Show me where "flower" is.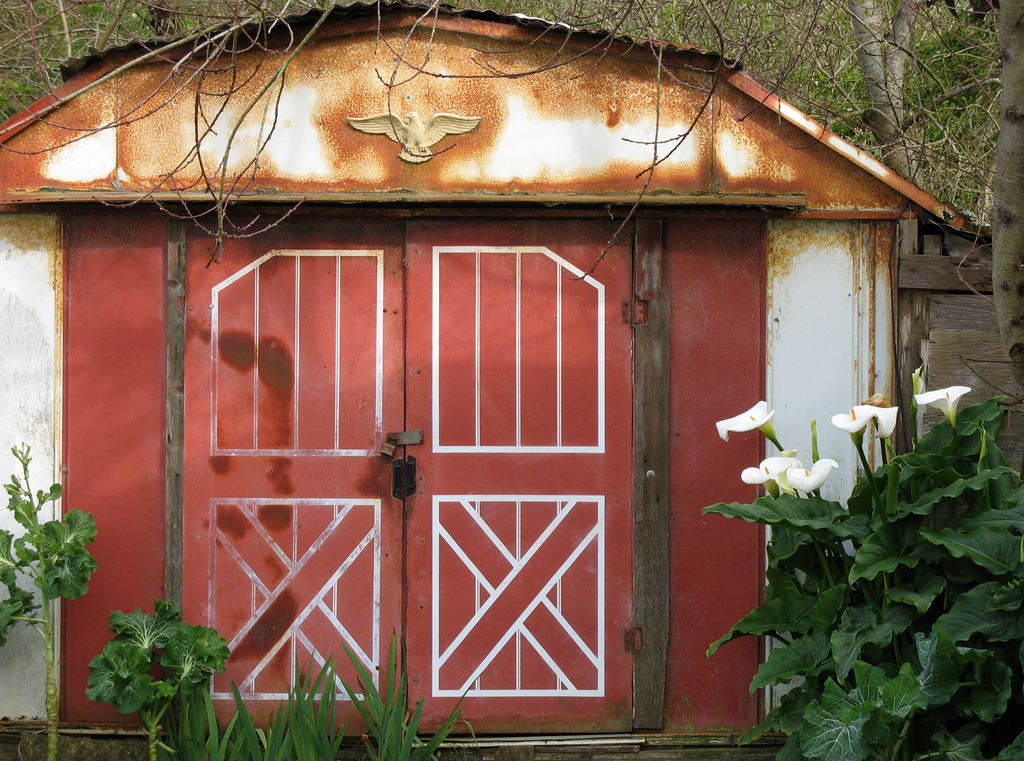
"flower" is at (824, 403, 901, 440).
